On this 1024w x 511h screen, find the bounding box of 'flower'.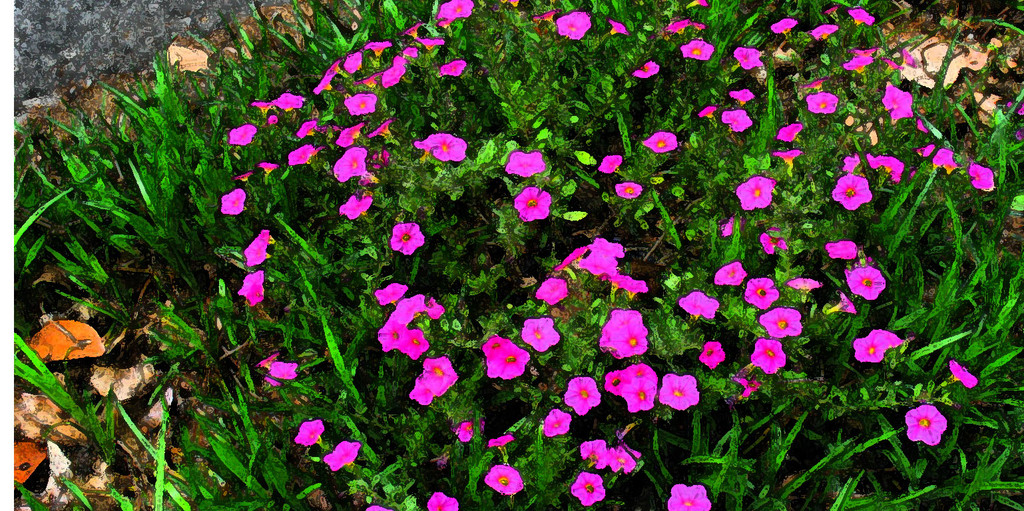
Bounding box: bbox=(668, 484, 710, 510).
